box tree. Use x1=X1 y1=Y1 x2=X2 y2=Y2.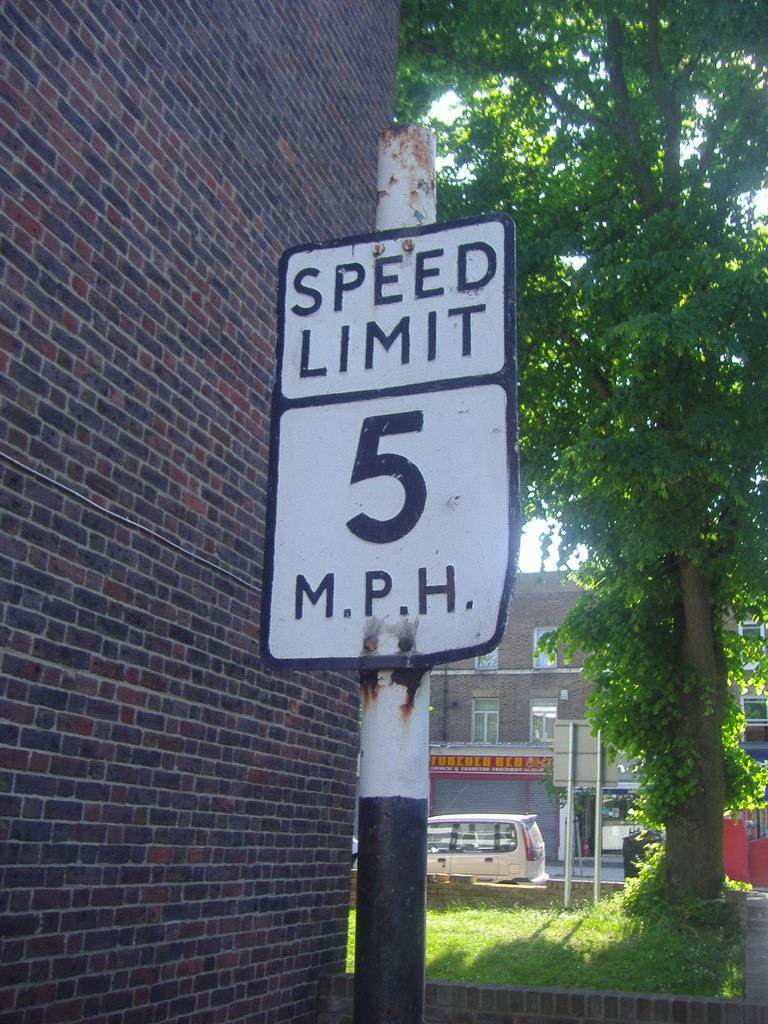
x1=387 y1=1 x2=767 y2=908.
